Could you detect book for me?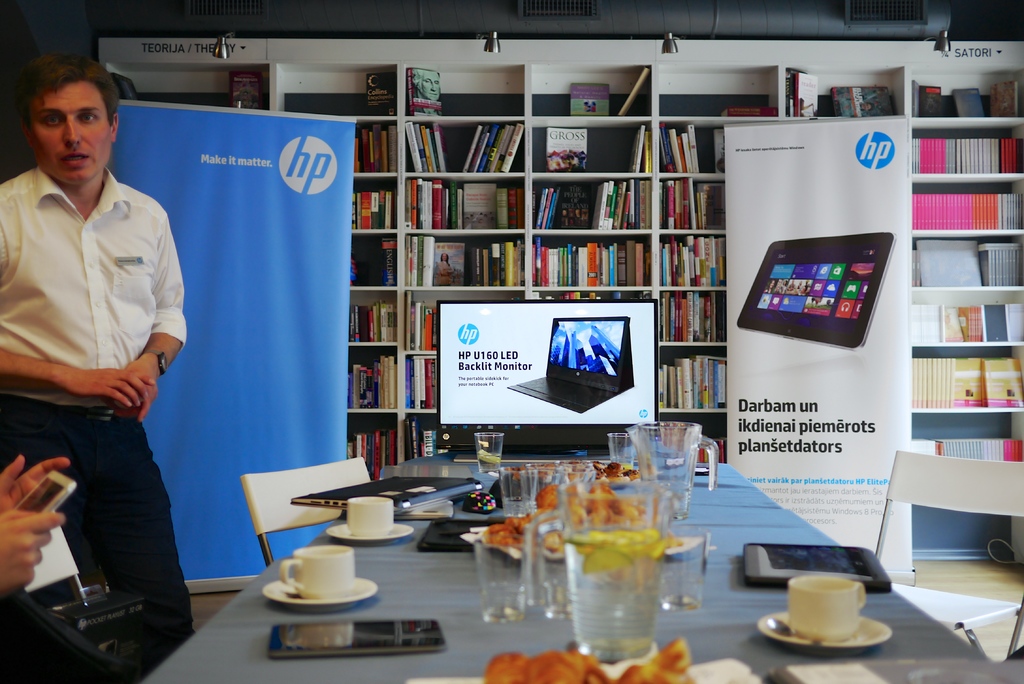
Detection result: [953, 357, 982, 406].
